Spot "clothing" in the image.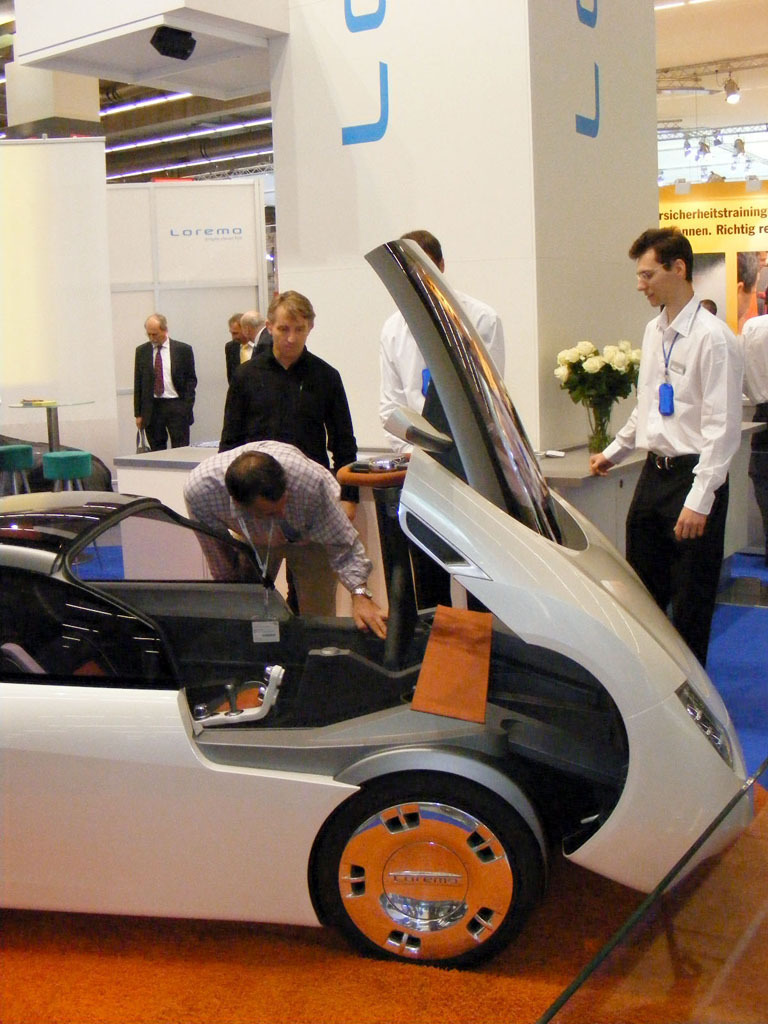
"clothing" found at {"left": 745, "top": 313, "right": 767, "bottom": 525}.
